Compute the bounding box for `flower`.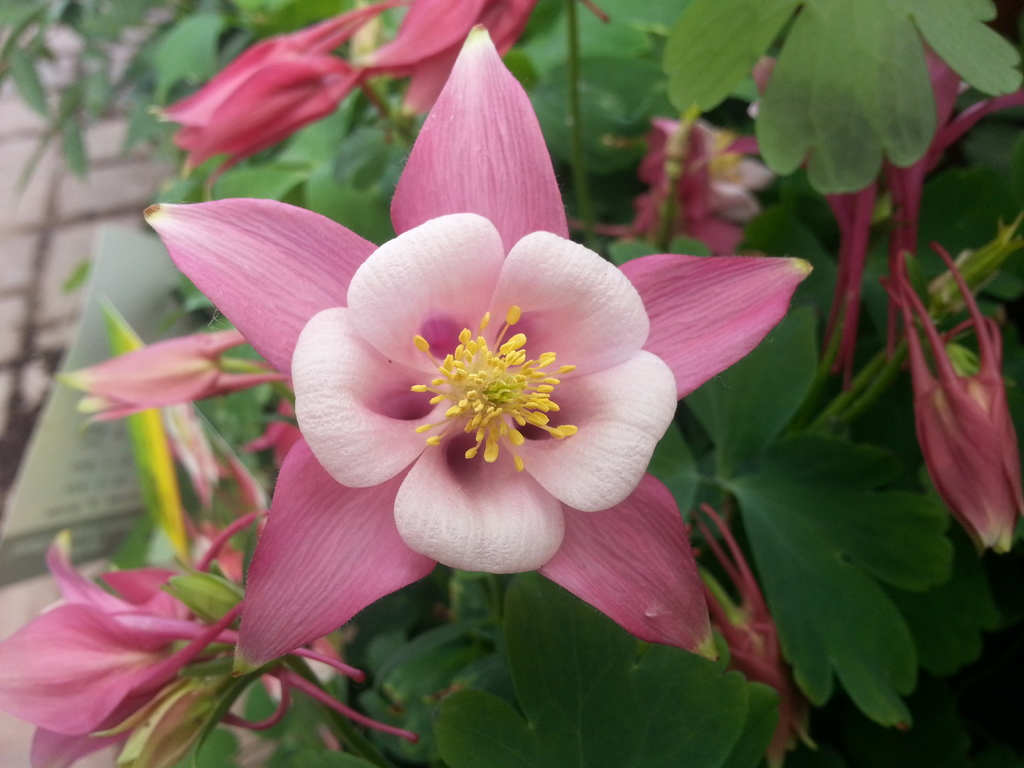
pyautogui.locateOnScreen(161, 3, 367, 192).
